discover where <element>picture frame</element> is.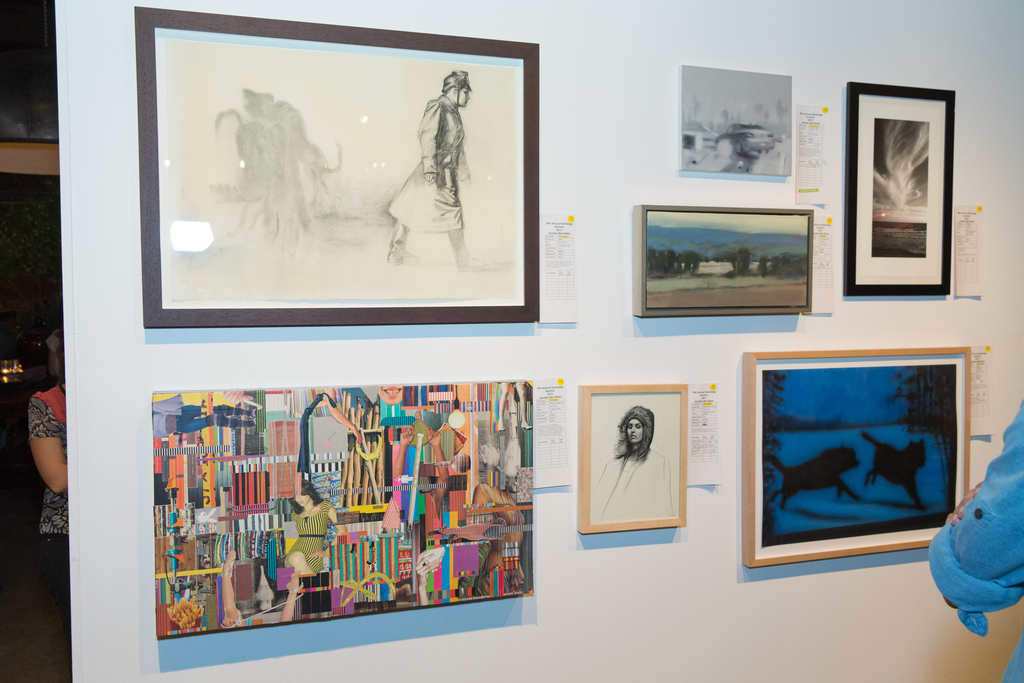
Discovered at left=632, top=204, right=812, bottom=316.
